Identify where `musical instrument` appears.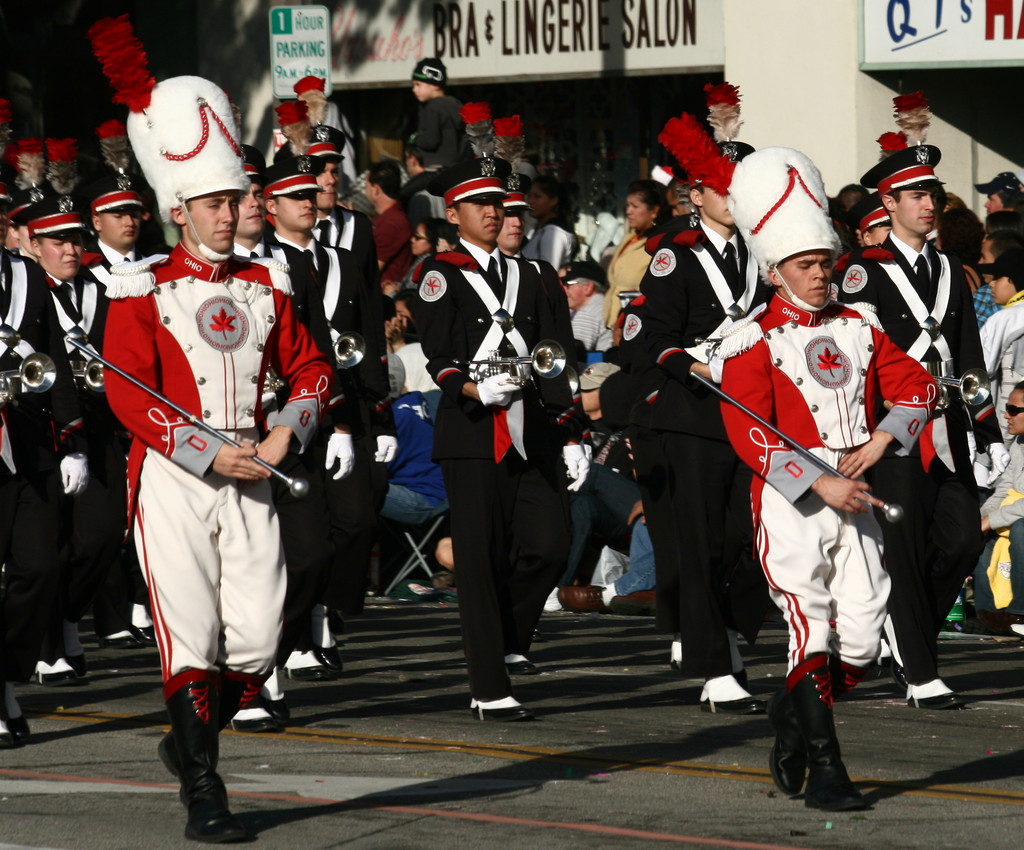
Appears at detection(65, 338, 312, 498).
